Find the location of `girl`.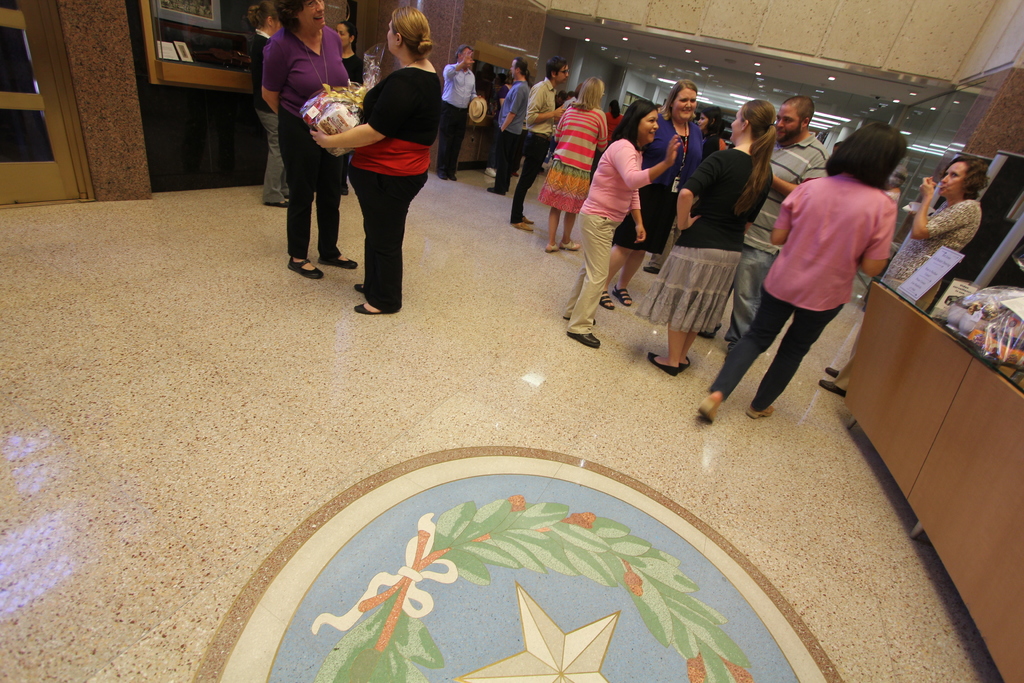
Location: <bbox>243, 2, 303, 216</bbox>.
